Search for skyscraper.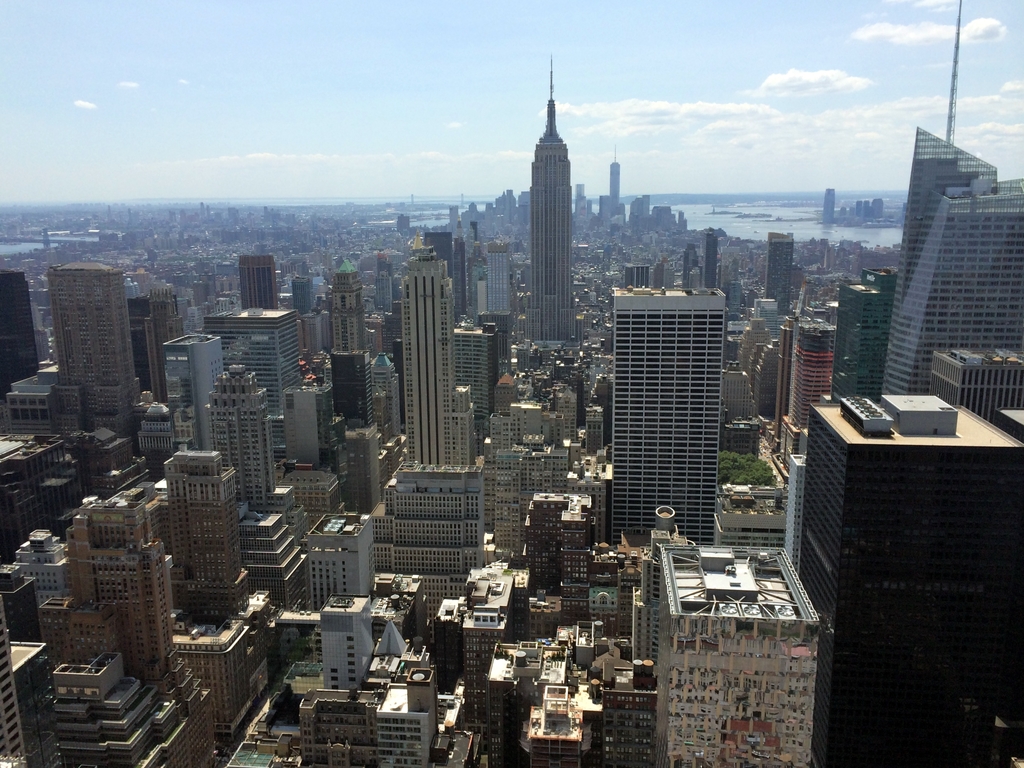
Found at [45, 266, 152, 448].
